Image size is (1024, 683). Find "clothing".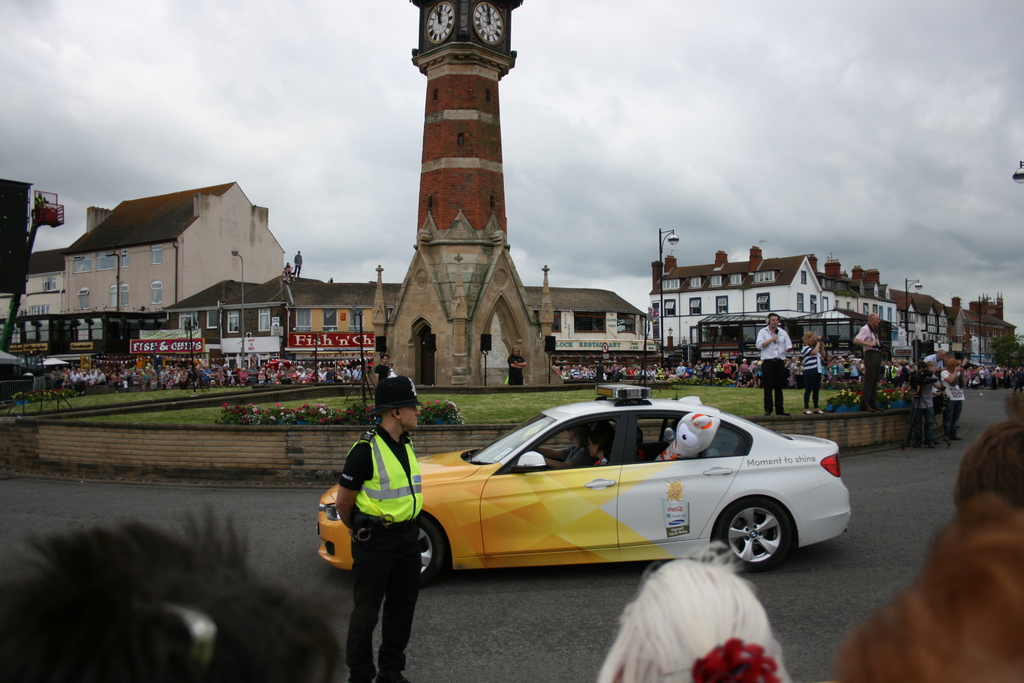
916:374:934:399.
